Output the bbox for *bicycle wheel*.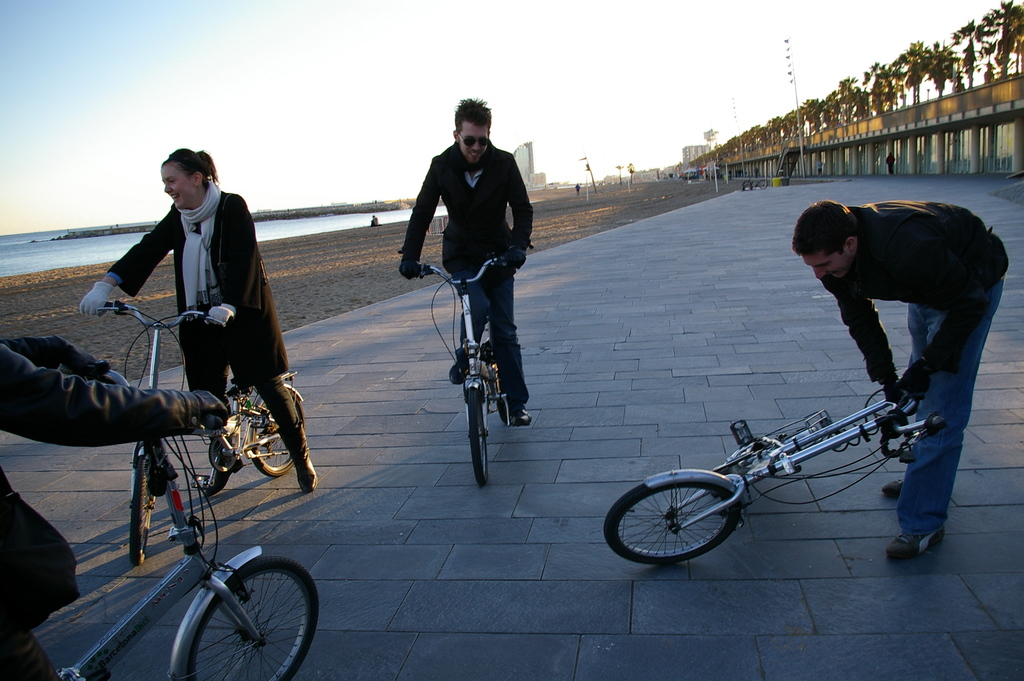
l=245, t=396, r=305, b=474.
